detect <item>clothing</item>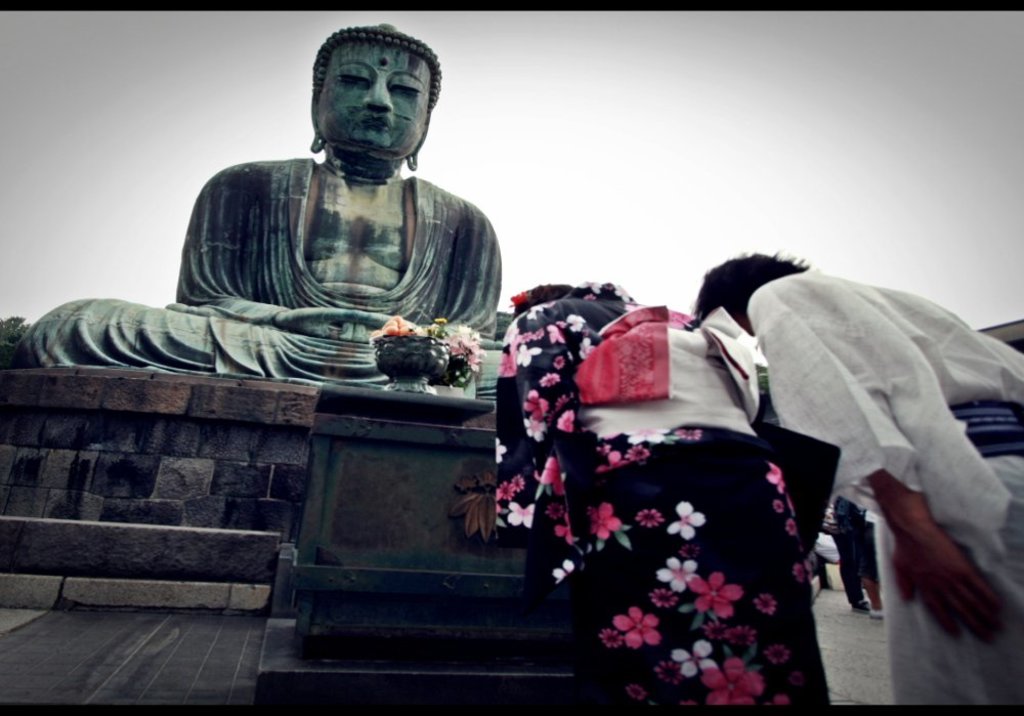
{"left": 515, "top": 275, "right": 873, "bottom": 705}
